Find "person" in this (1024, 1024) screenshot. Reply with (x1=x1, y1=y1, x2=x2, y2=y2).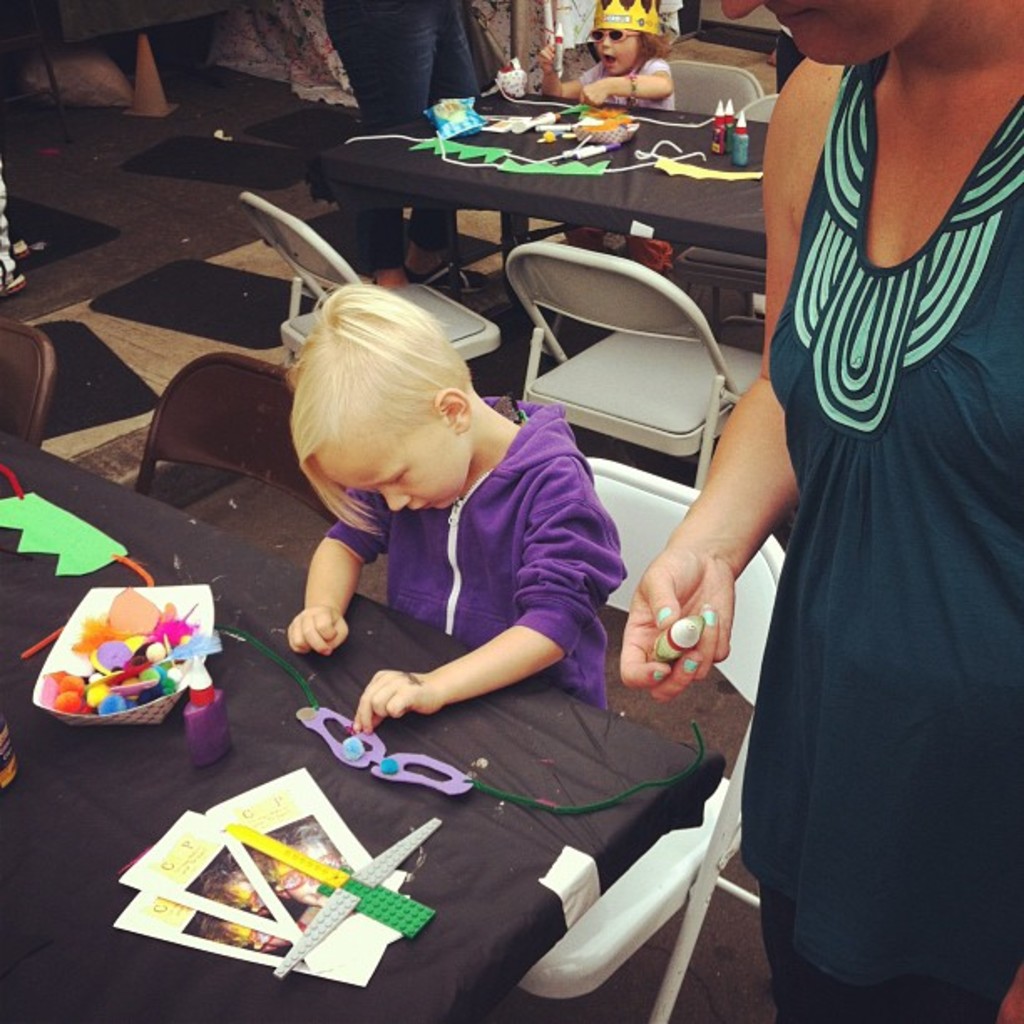
(x1=534, y1=0, x2=681, y2=279).
